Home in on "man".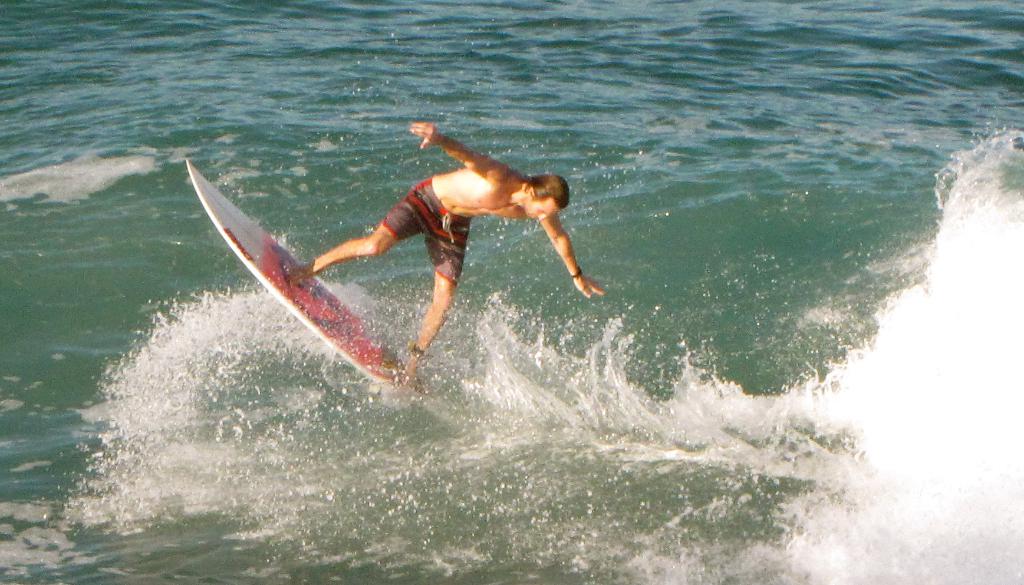
Homed in at 303, 119, 589, 400.
